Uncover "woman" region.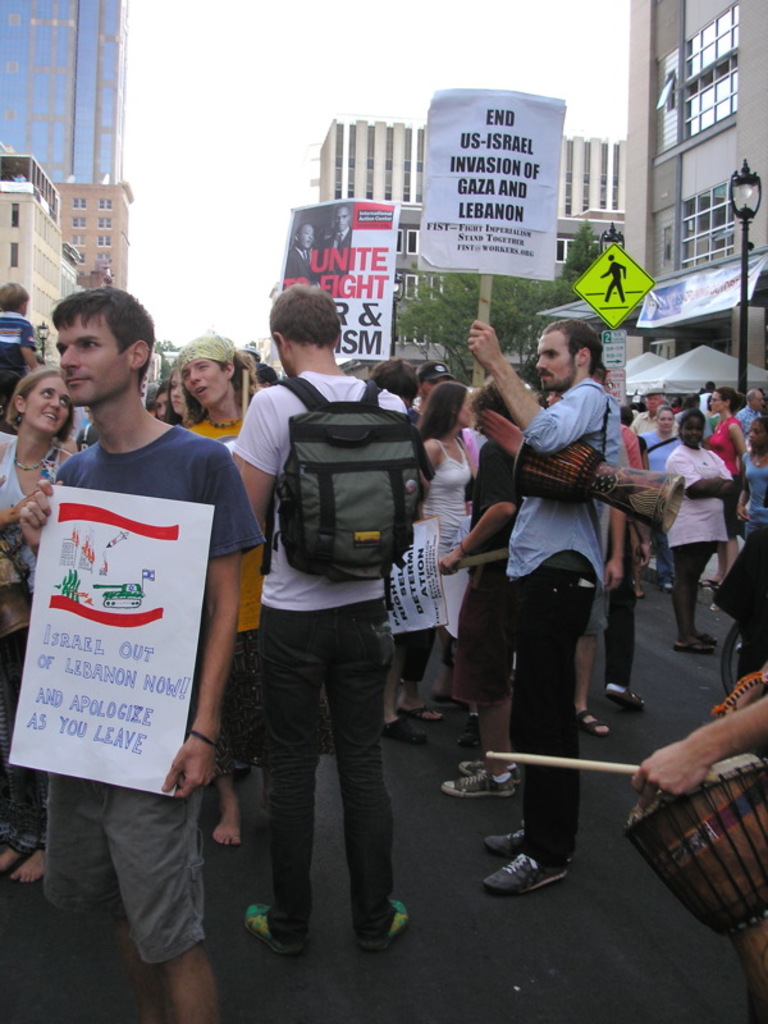
Uncovered: x1=0, y1=366, x2=69, y2=881.
